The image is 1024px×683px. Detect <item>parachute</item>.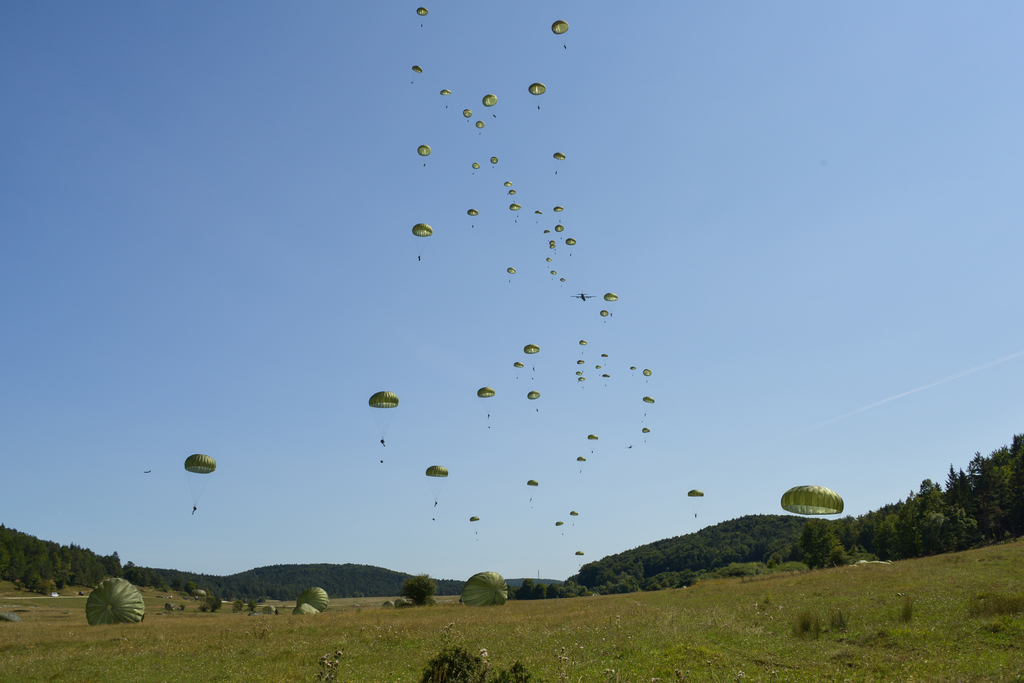
Detection: detection(588, 434, 600, 451).
